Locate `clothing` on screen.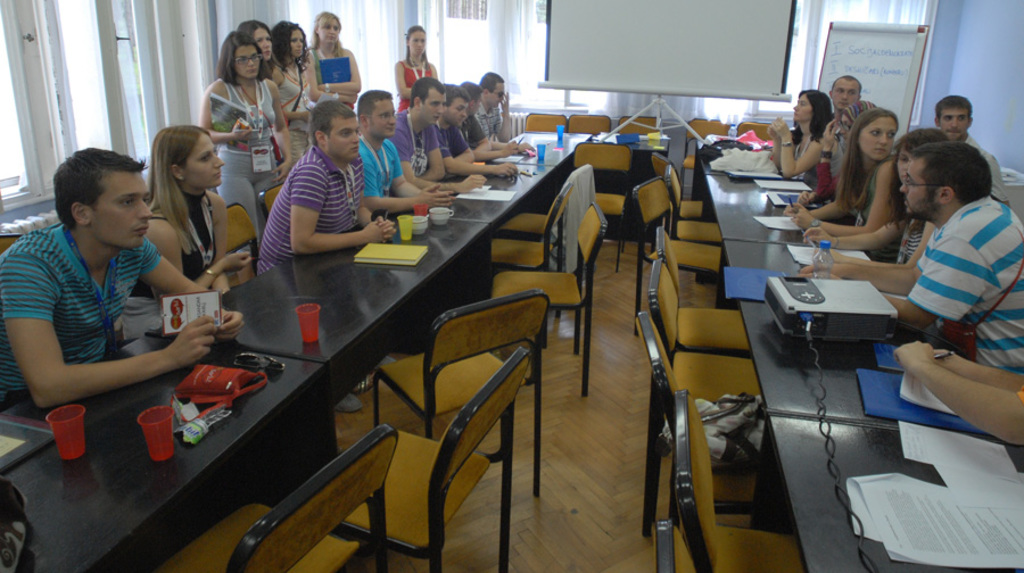
On screen at Rect(273, 66, 311, 173).
